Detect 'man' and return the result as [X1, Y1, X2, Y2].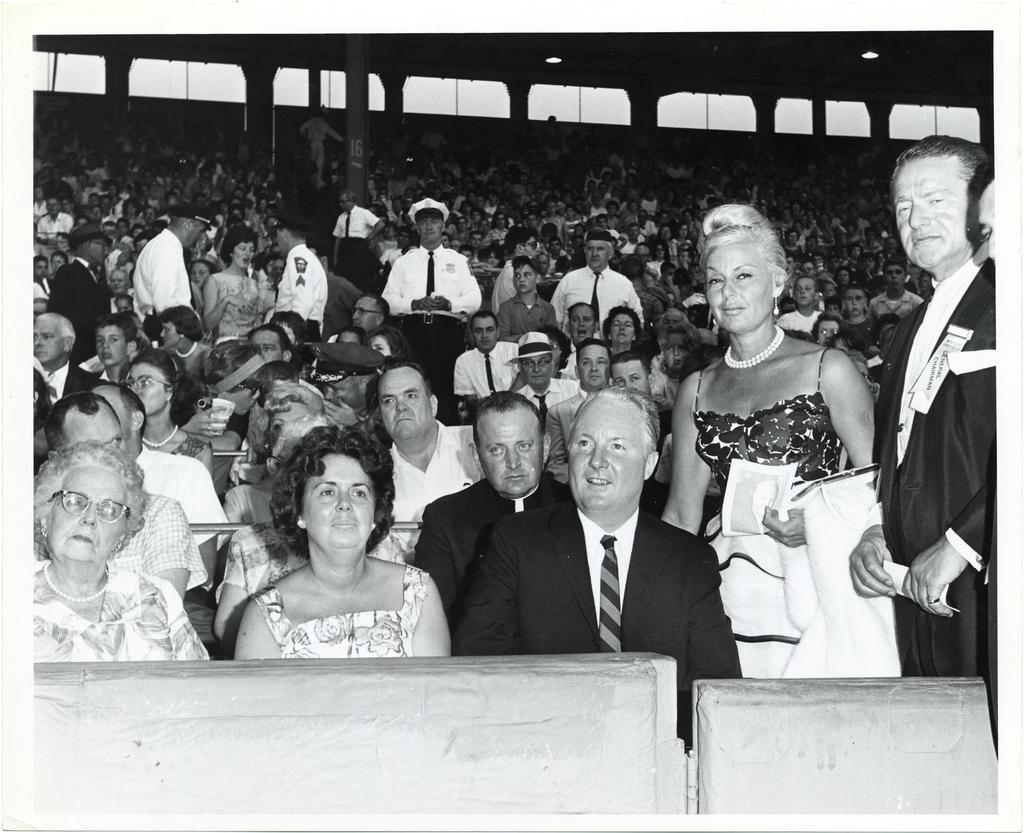
[849, 138, 1022, 704].
